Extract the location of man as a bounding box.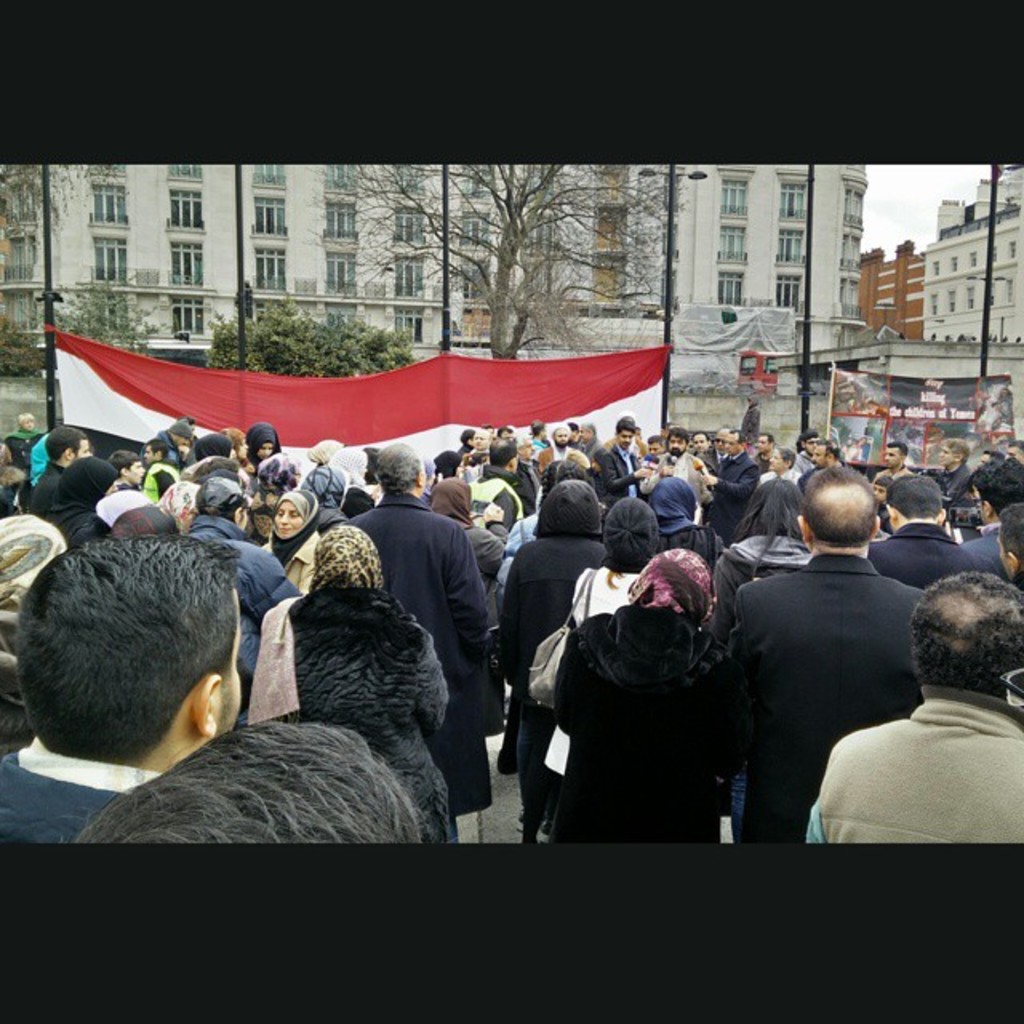
detection(456, 435, 528, 547).
